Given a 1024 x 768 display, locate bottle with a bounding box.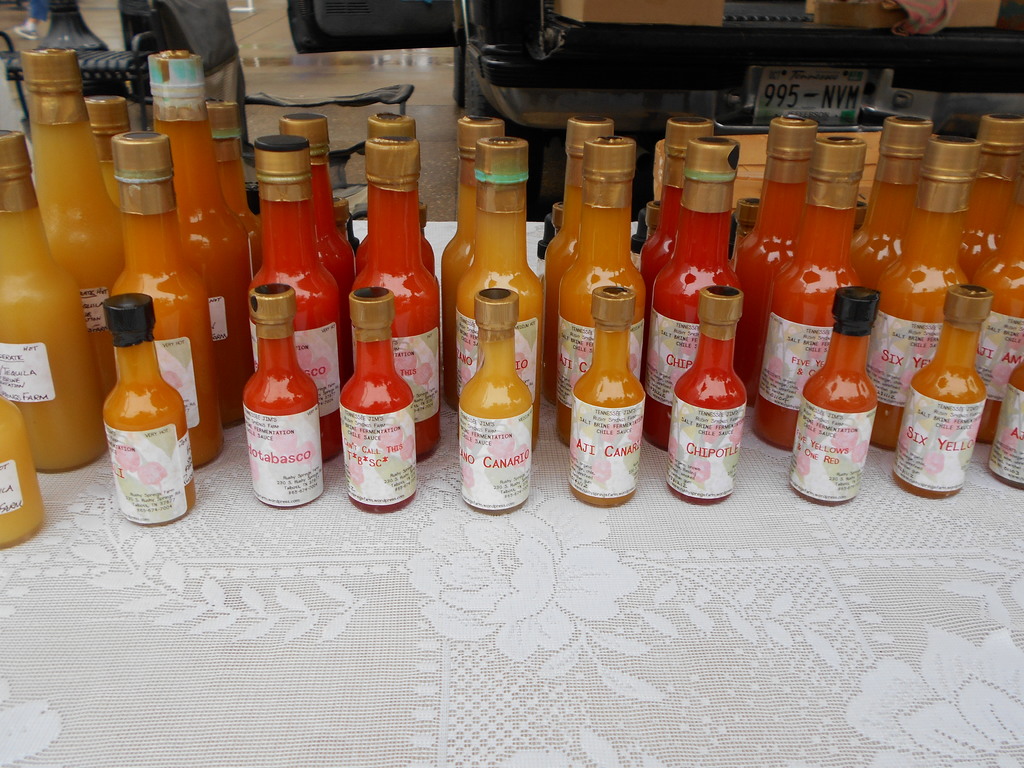
Located: [748, 134, 862, 456].
